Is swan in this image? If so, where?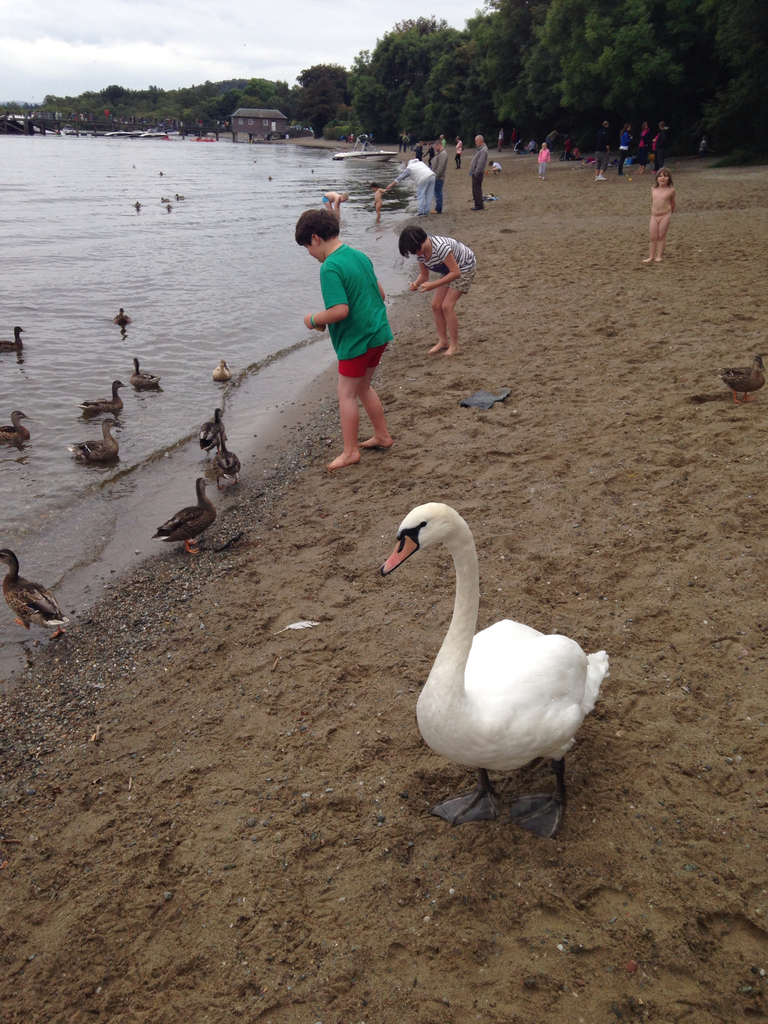
Yes, at <bbox>132, 200, 141, 210</bbox>.
